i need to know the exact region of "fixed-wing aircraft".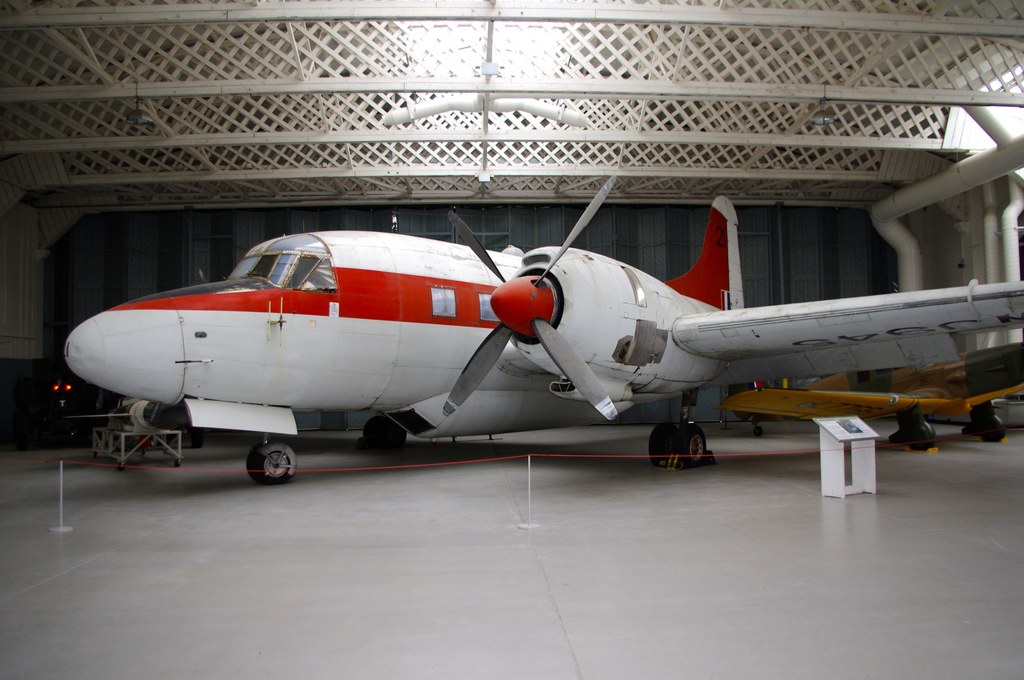
Region: region(63, 172, 1023, 485).
